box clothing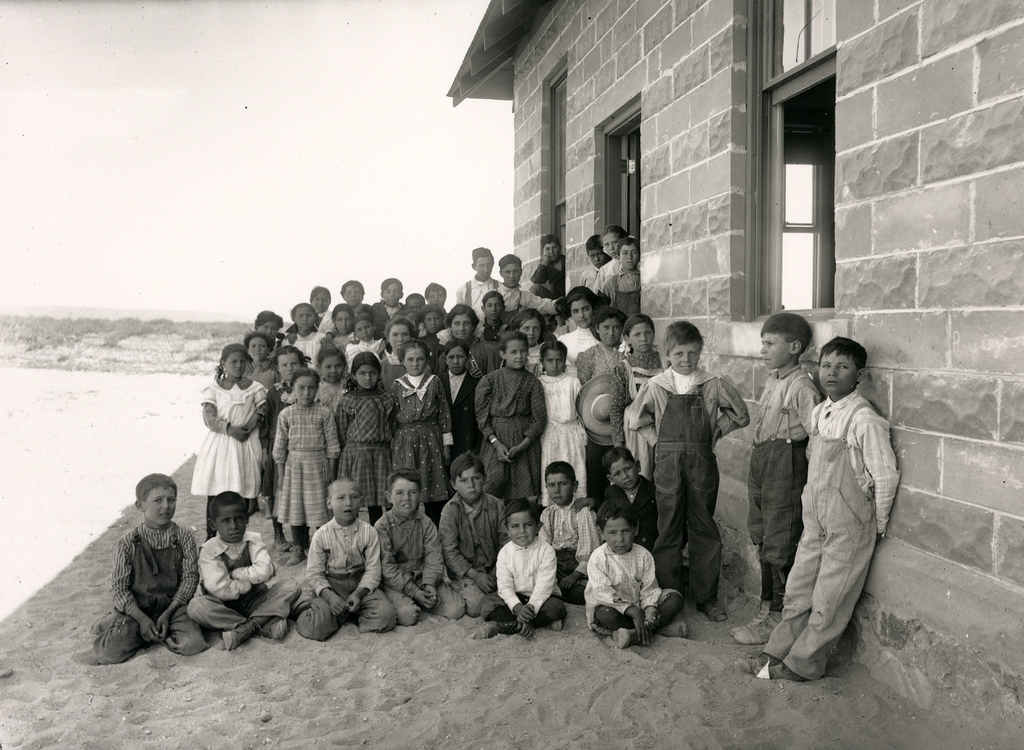
434/496/499/601
